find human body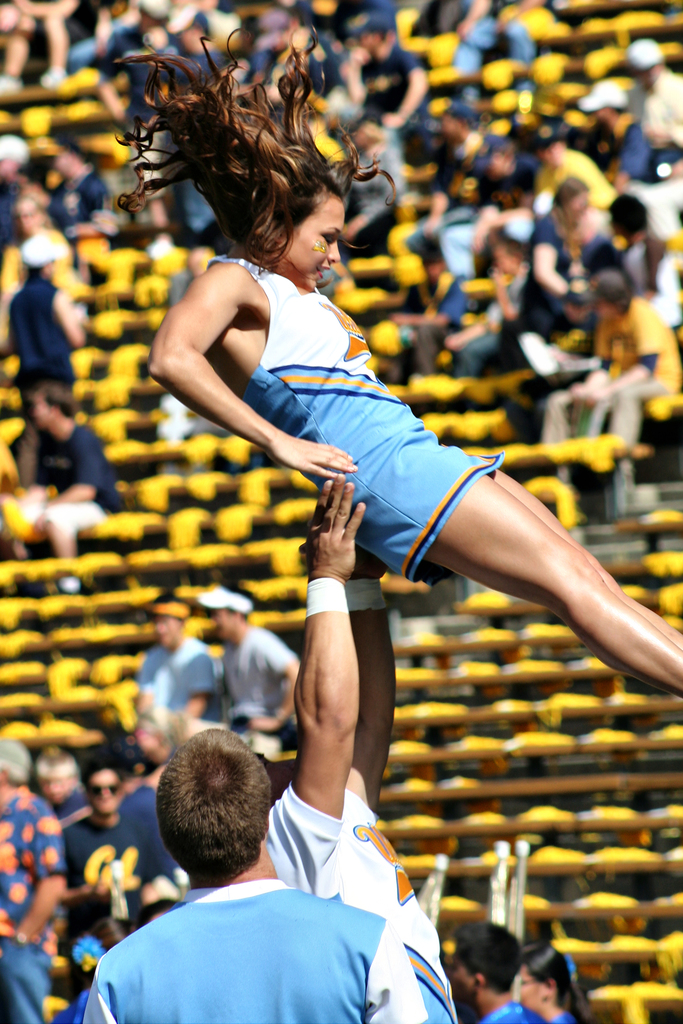
locate(270, 481, 461, 1023)
